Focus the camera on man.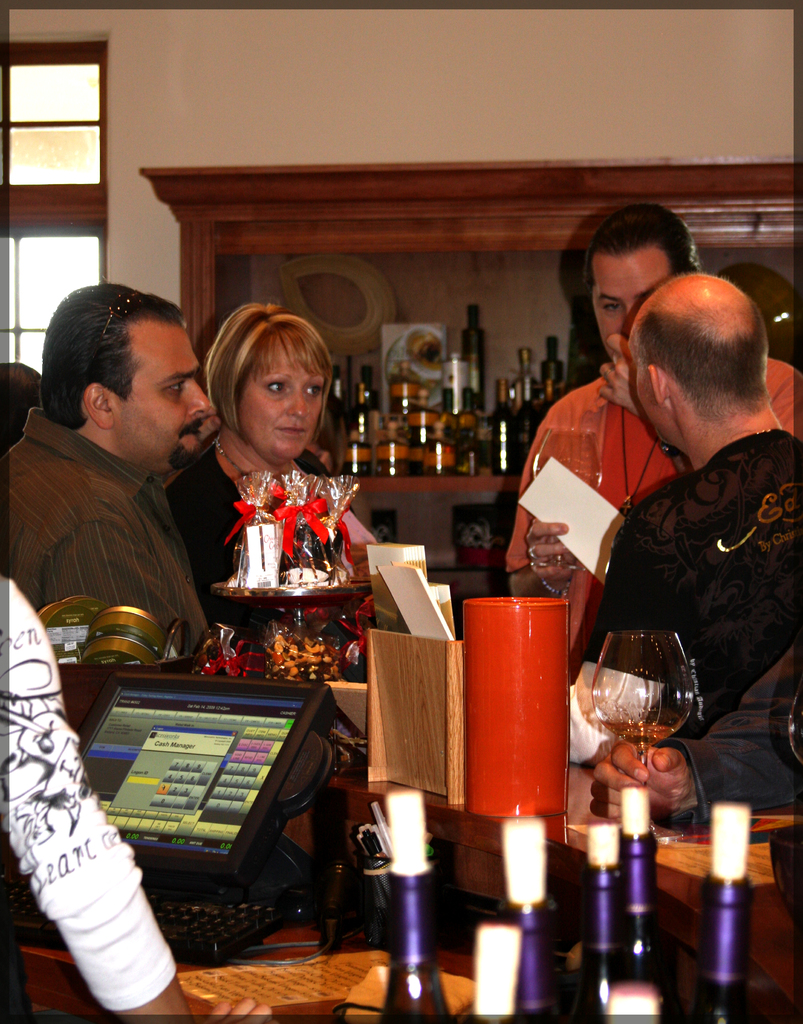
Focus region: (505,200,802,652).
